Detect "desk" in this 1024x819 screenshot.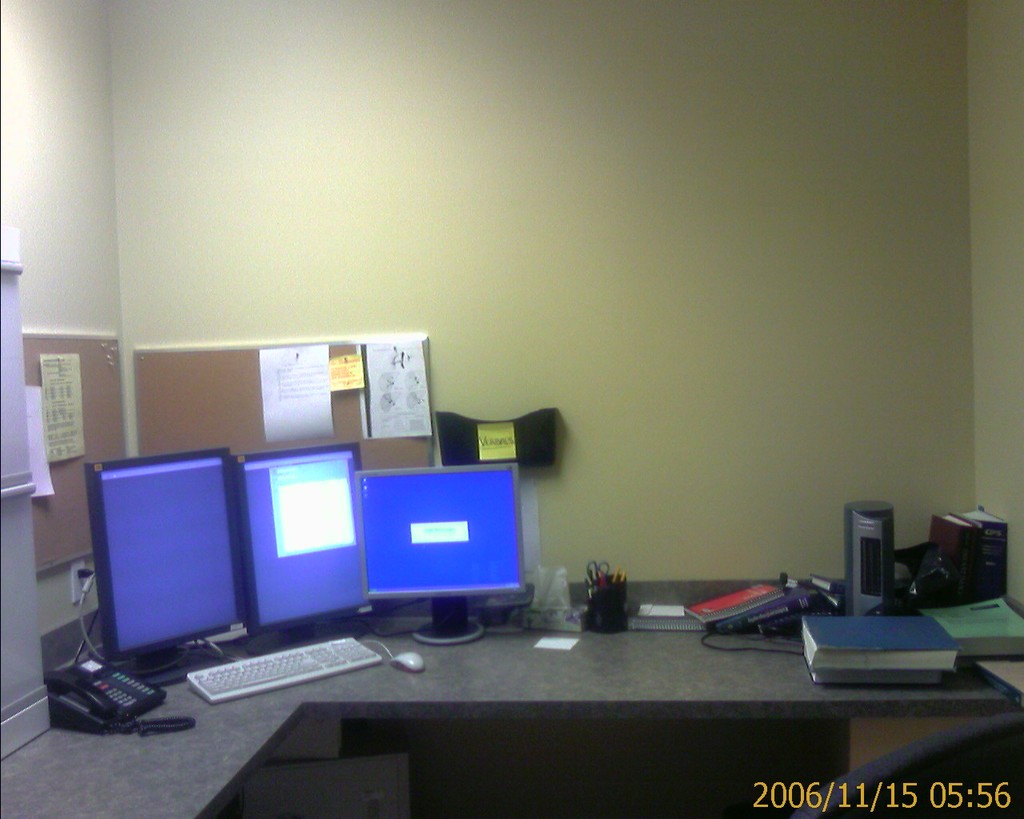
Detection: [0,608,1014,818].
